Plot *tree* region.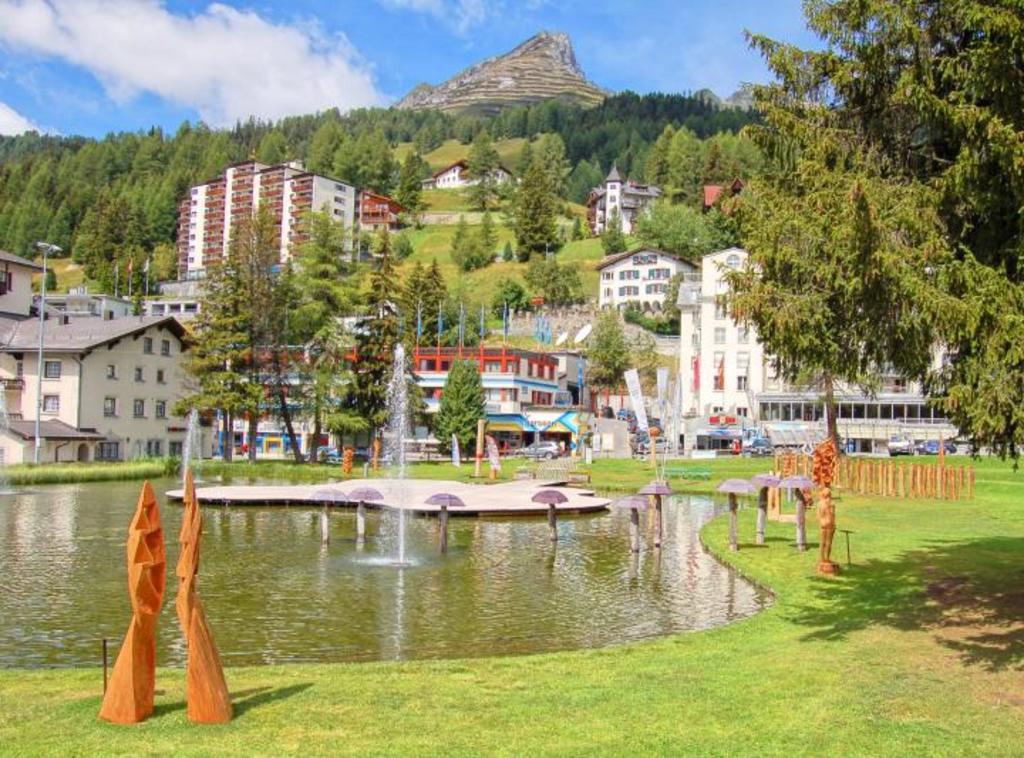
Plotted at locate(596, 199, 631, 260).
